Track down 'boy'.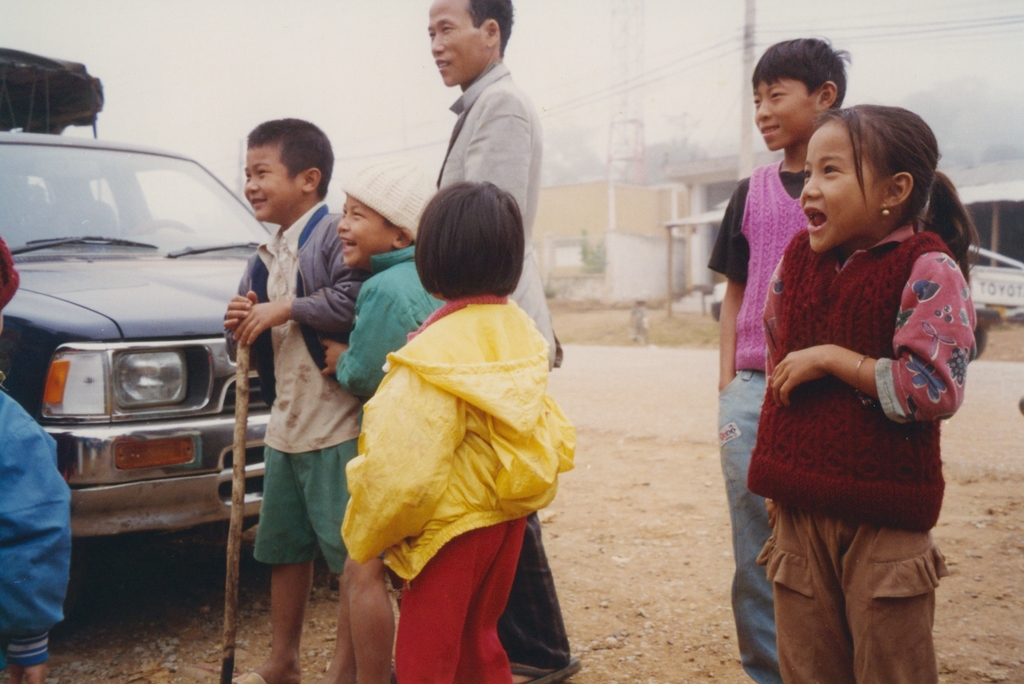
Tracked to (214,114,372,683).
